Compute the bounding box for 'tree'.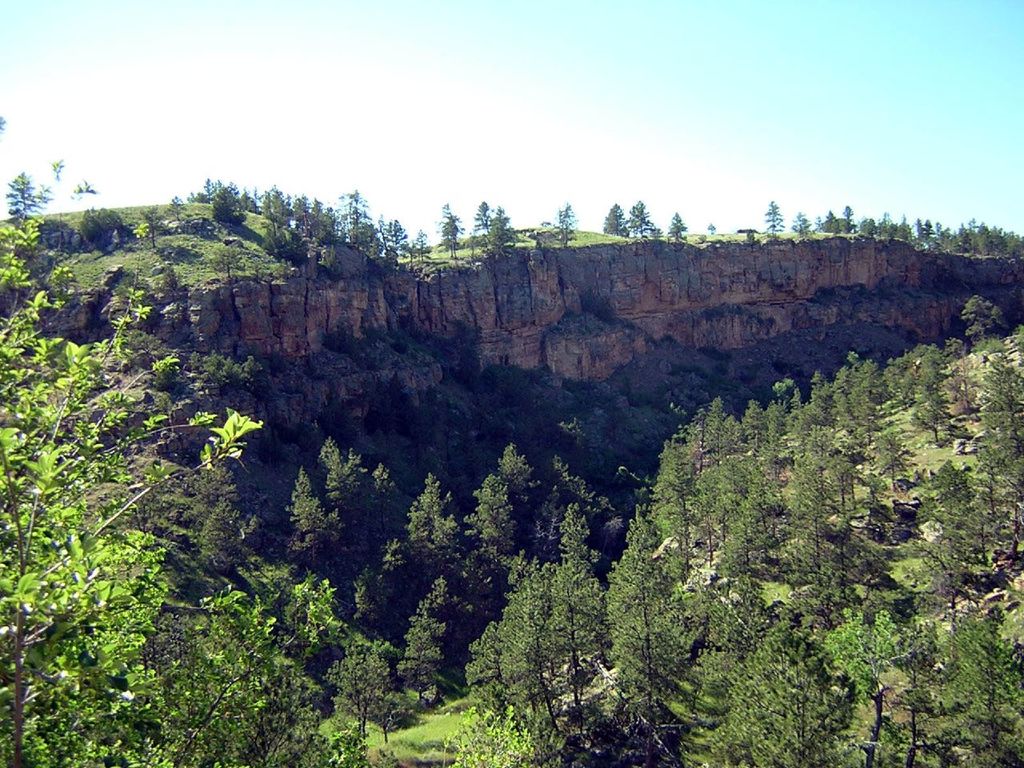
crop(546, 200, 578, 246).
